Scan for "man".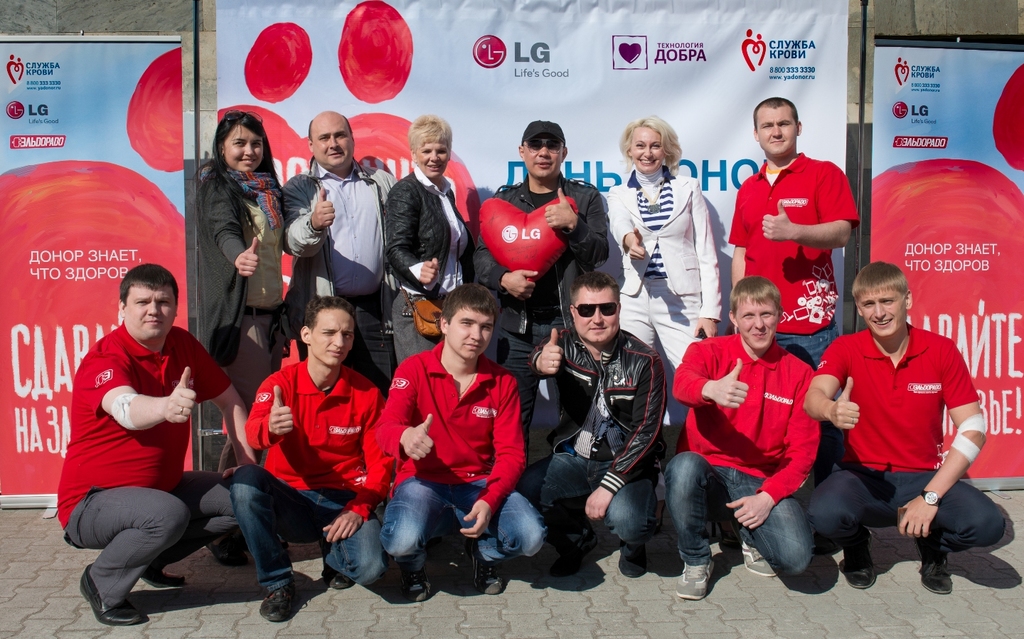
Scan result: <region>803, 261, 1007, 586</region>.
